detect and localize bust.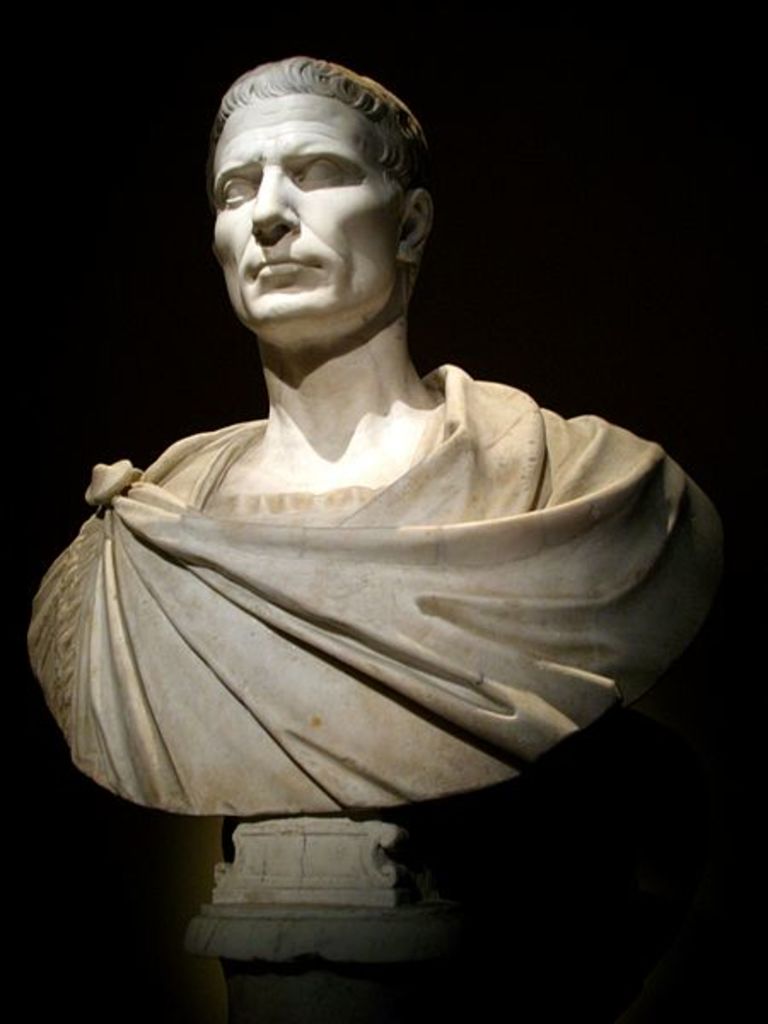
Localized at x1=24 y1=53 x2=725 y2=817.
